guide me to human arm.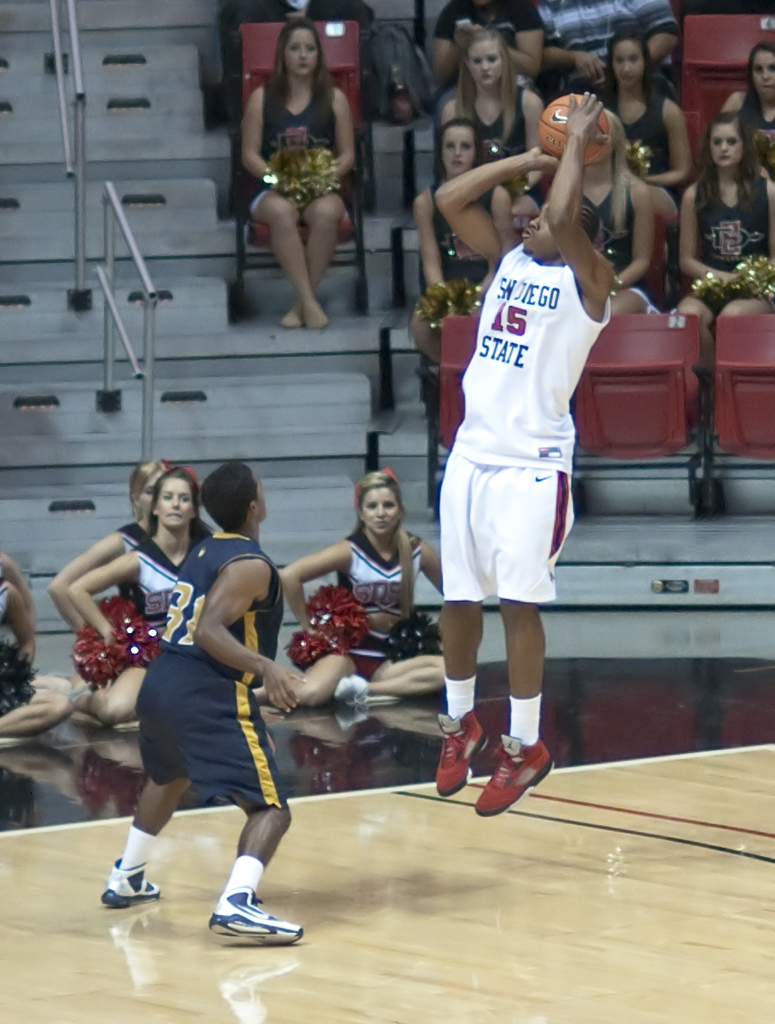
Guidance: 485 180 518 268.
